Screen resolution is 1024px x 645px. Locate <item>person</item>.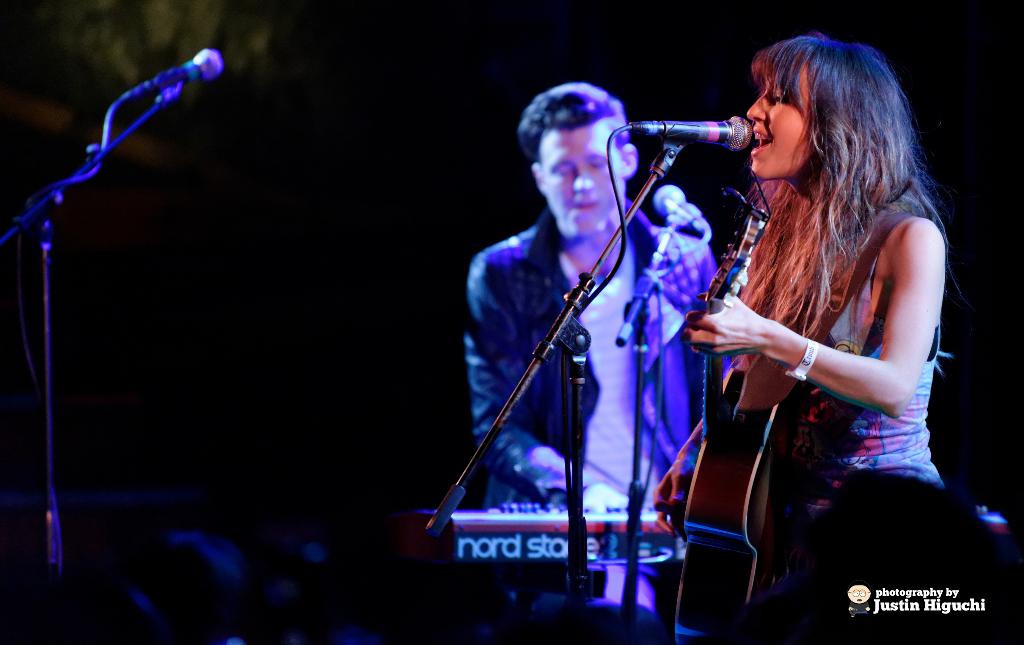
locate(460, 61, 673, 640).
